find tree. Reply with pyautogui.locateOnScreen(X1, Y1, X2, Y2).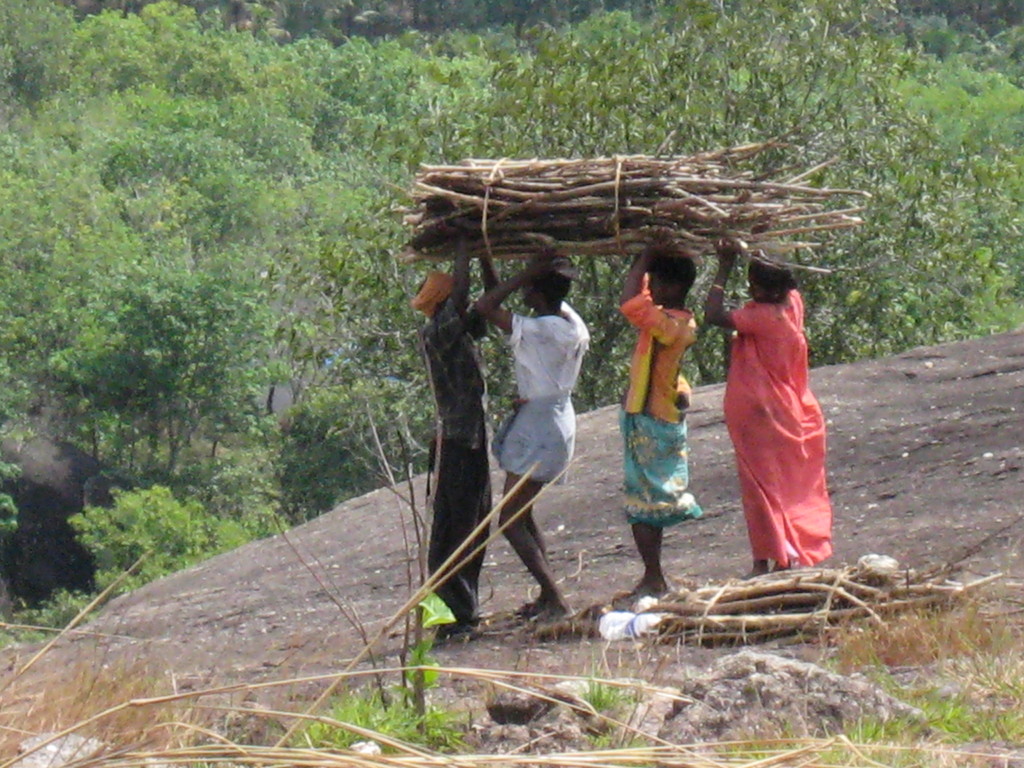
pyautogui.locateOnScreen(67, 268, 266, 472).
